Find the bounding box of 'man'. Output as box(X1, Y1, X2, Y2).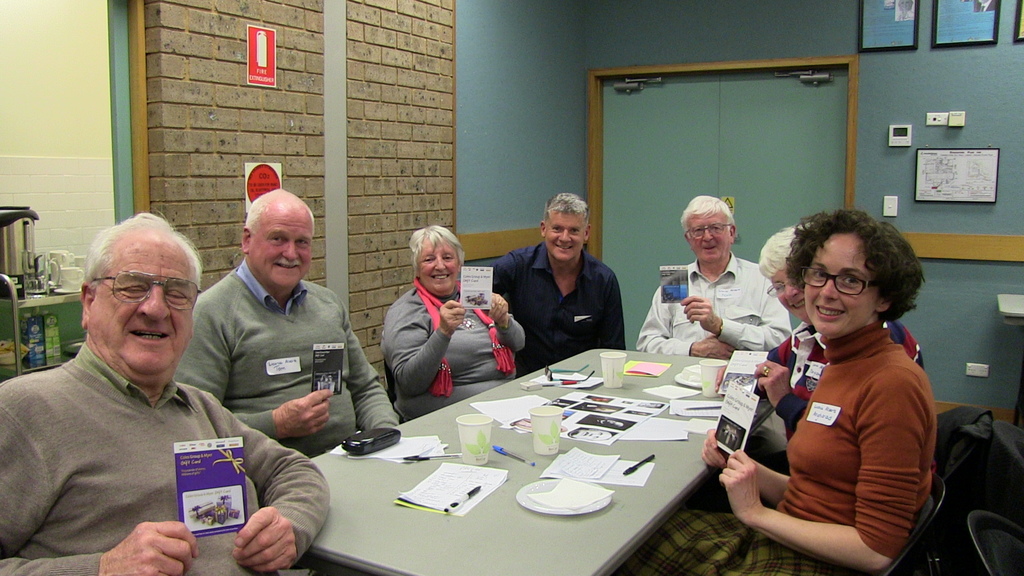
box(172, 189, 401, 459).
